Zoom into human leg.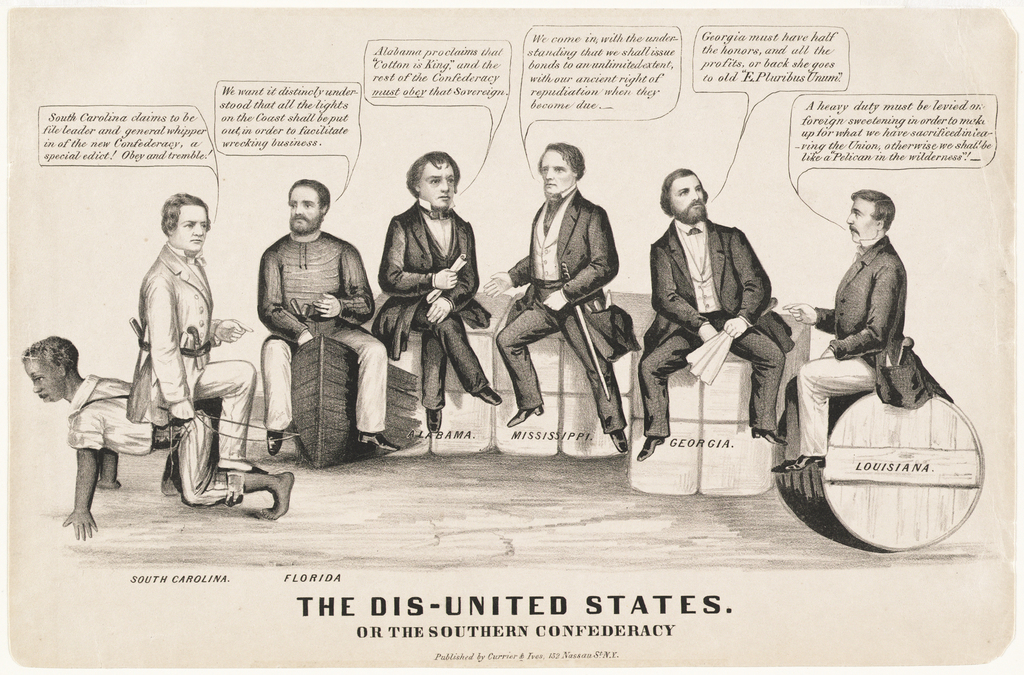
Zoom target: 319/316/390/447.
